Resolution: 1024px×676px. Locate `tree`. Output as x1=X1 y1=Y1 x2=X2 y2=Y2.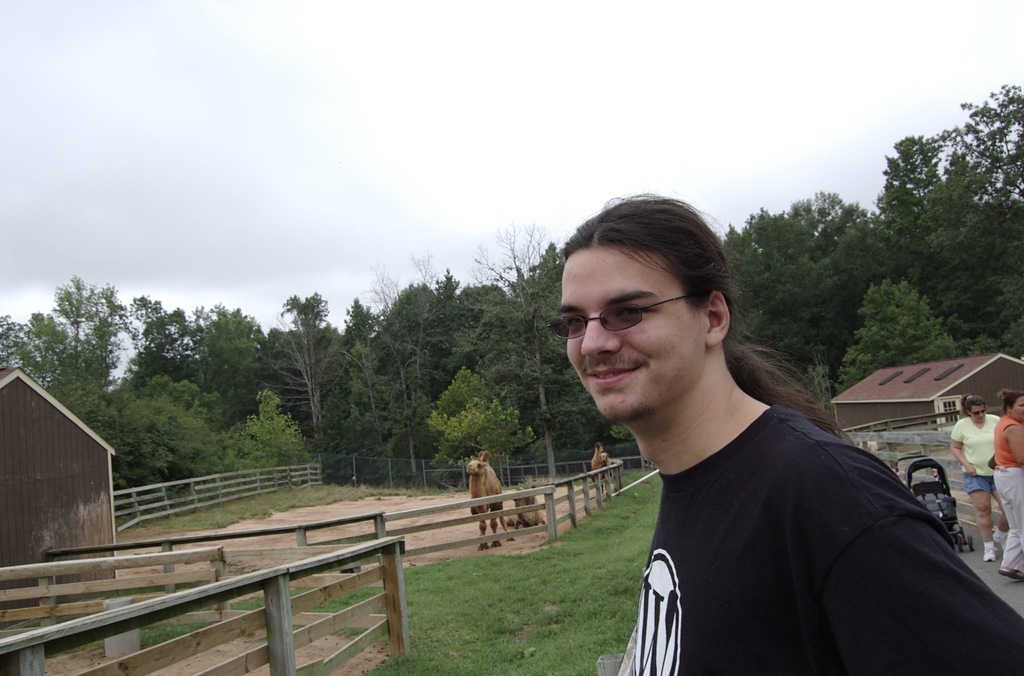
x1=128 y1=300 x2=207 y2=392.
